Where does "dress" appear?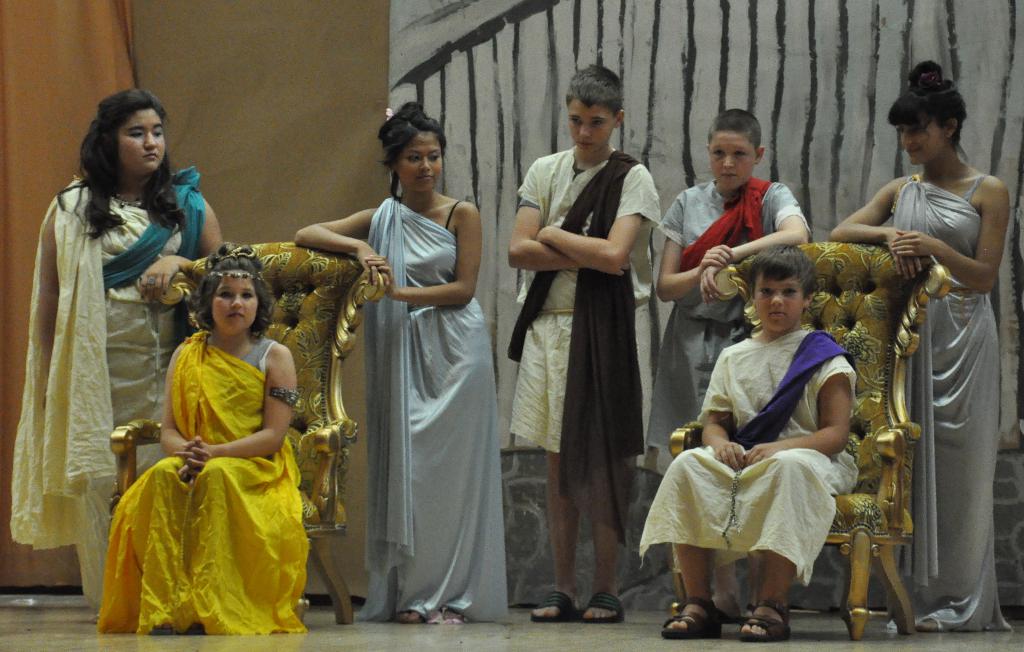
Appears at l=9, t=175, r=184, b=614.
